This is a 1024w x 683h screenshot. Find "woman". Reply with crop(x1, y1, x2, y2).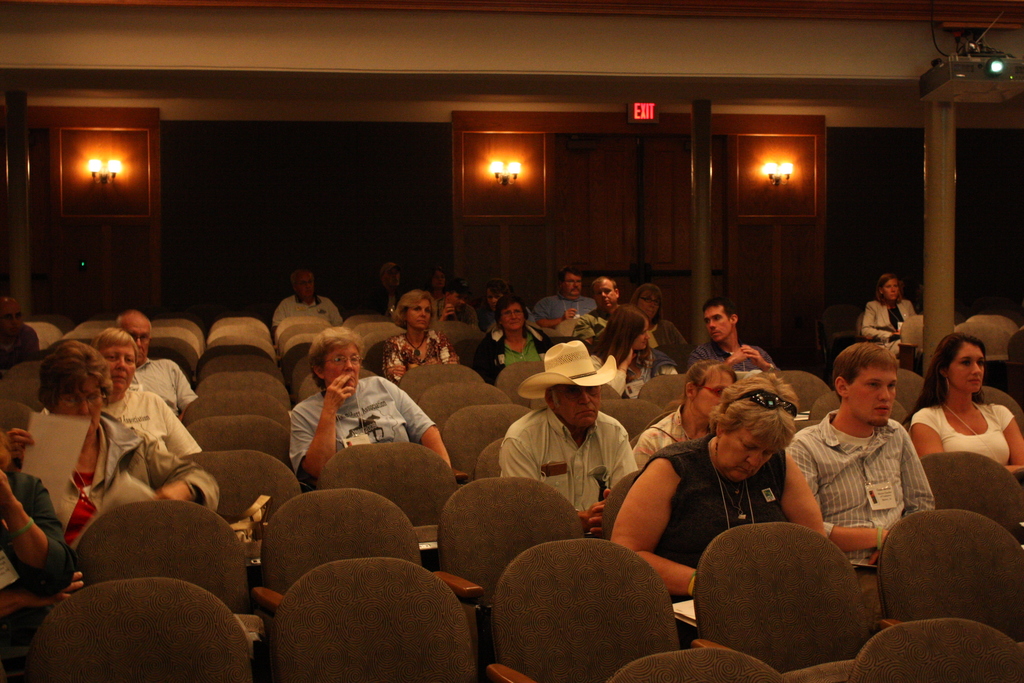
crop(915, 334, 1023, 470).
